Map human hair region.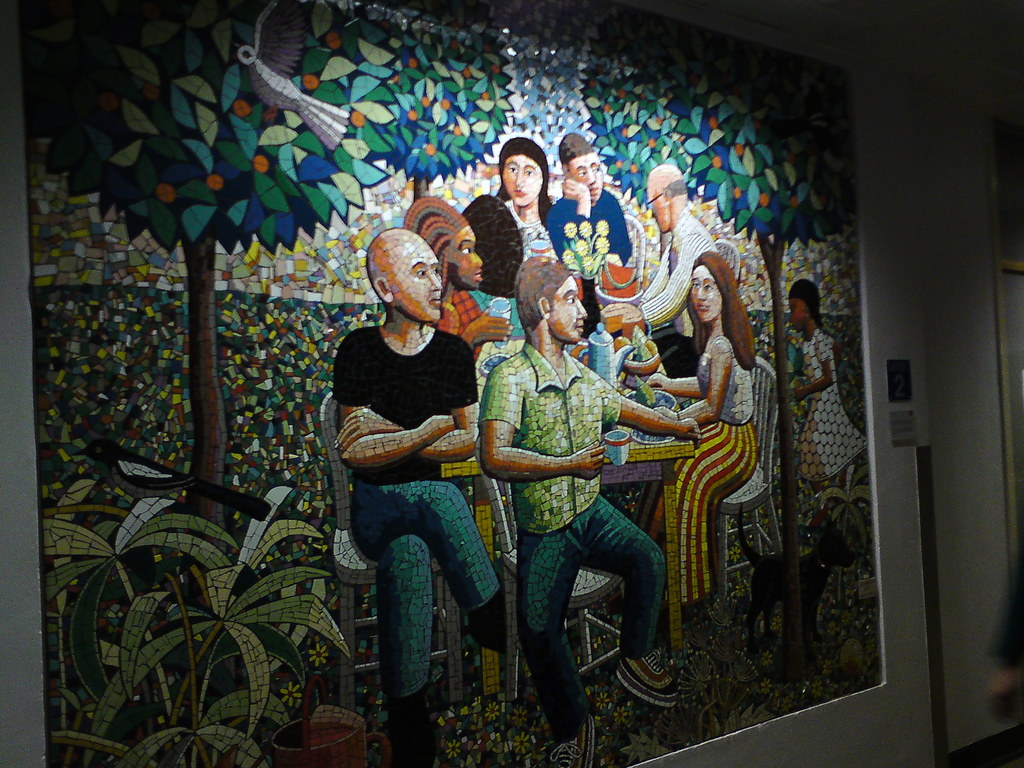
Mapped to left=401, top=197, right=470, bottom=302.
